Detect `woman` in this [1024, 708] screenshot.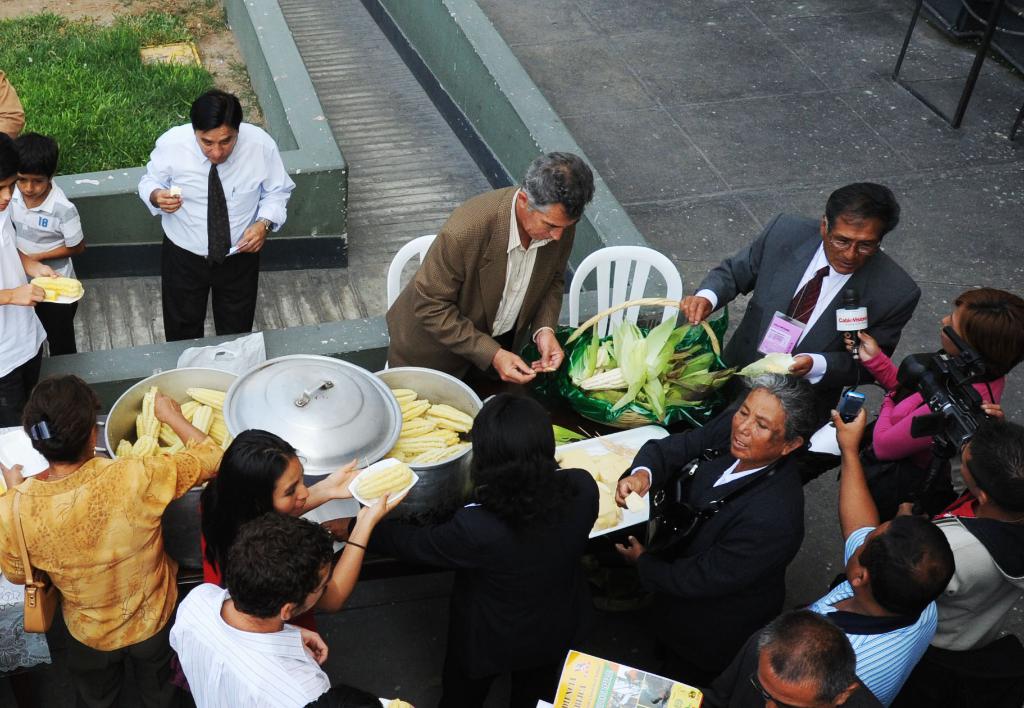
Detection: x1=604, y1=366, x2=833, y2=684.
